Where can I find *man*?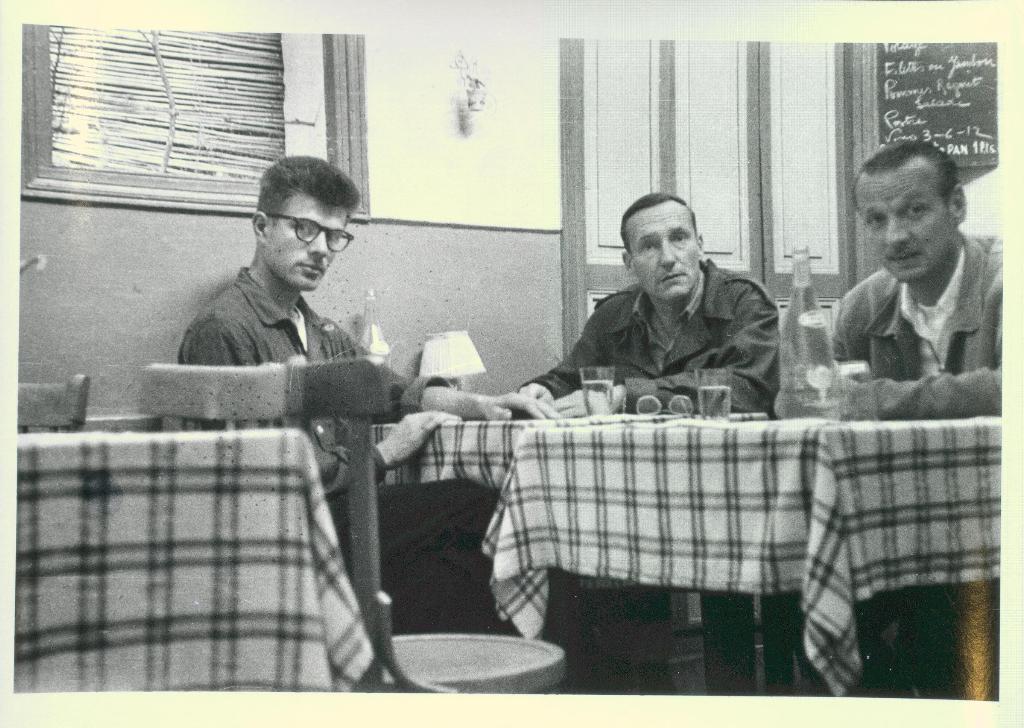
You can find it at 517/191/782/417.
